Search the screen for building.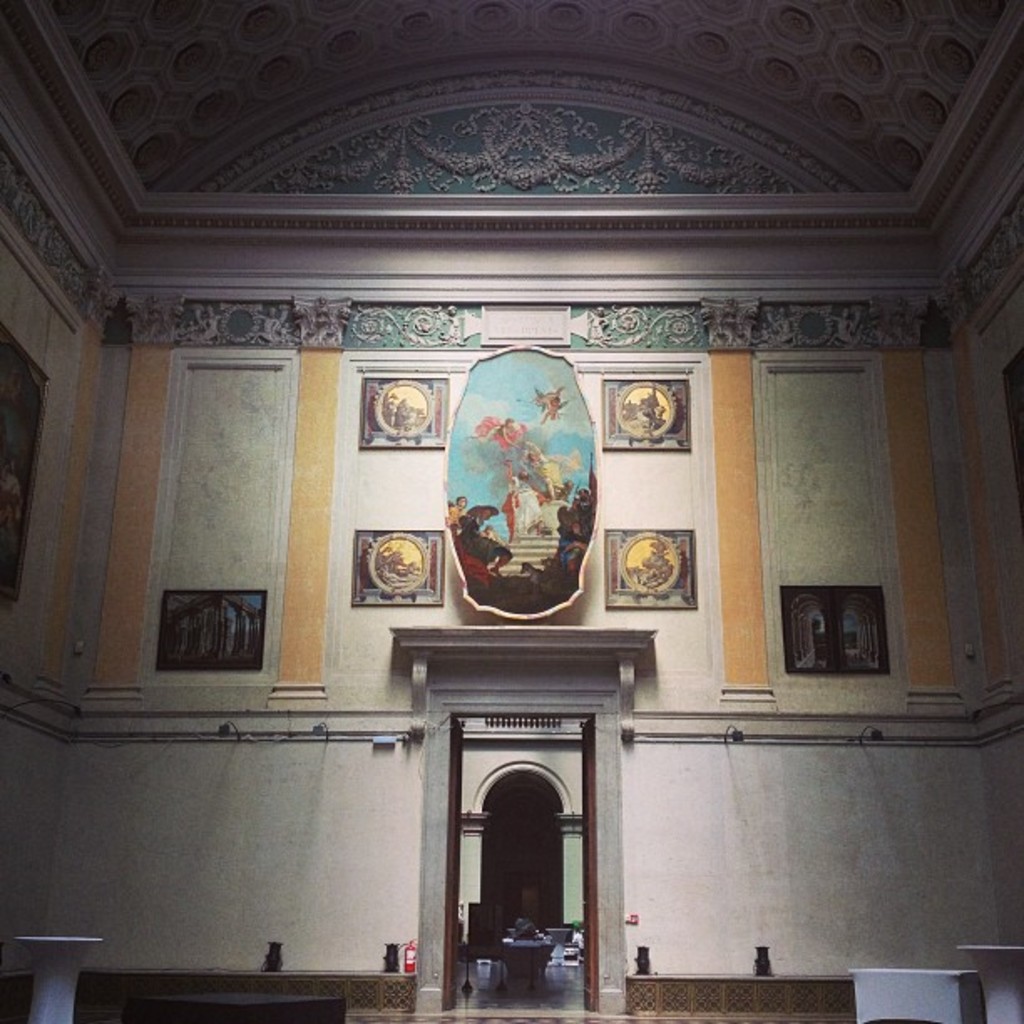
Found at 0 0 1022 1022.
